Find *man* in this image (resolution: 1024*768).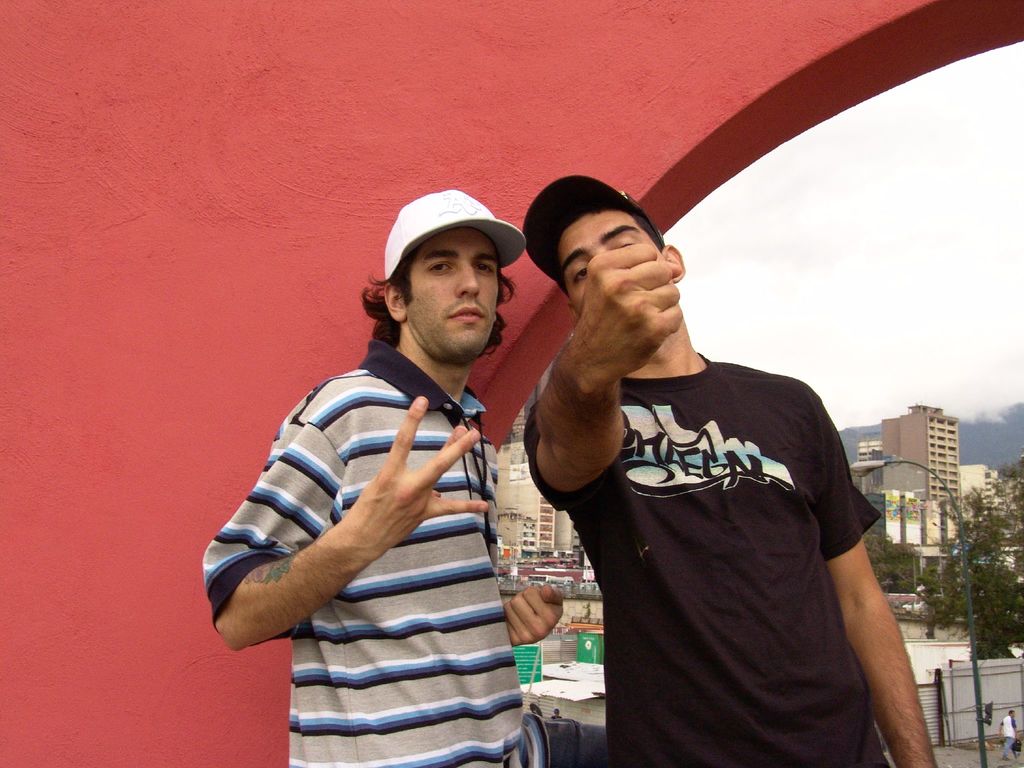
locate(195, 189, 567, 767).
